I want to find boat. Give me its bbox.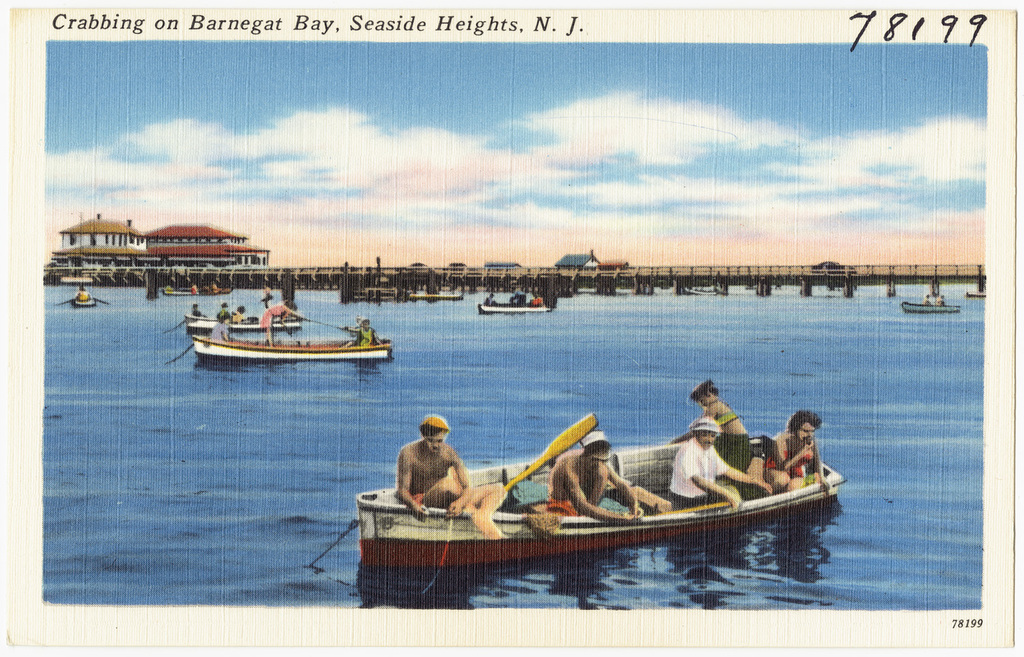
Rect(45, 278, 104, 311).
